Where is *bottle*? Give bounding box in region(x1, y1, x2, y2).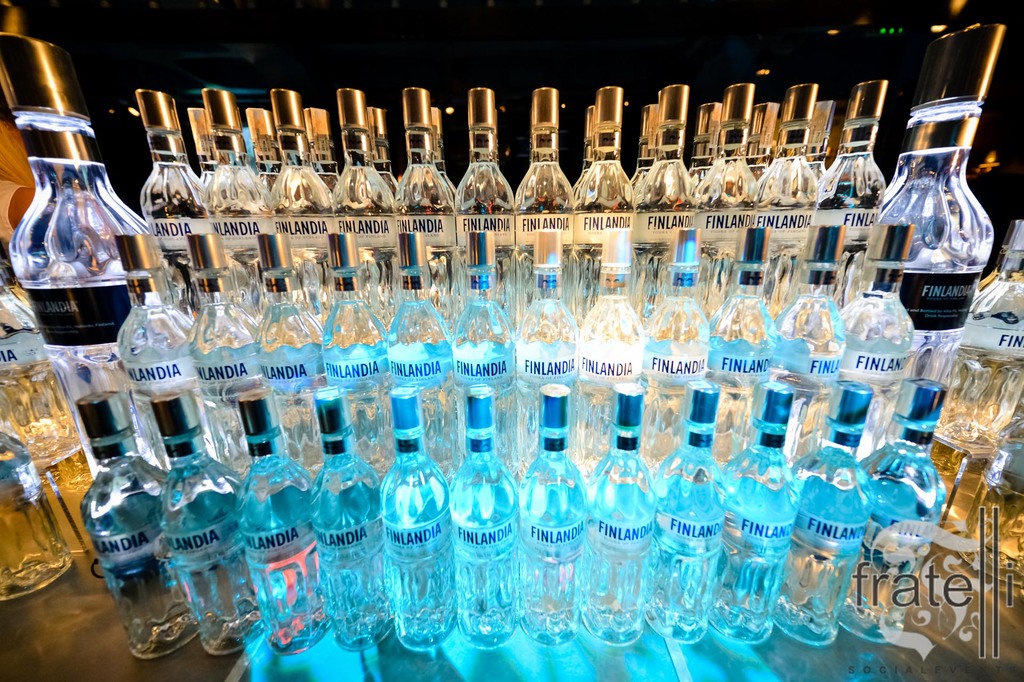
region(367, 106, 403, 206).
